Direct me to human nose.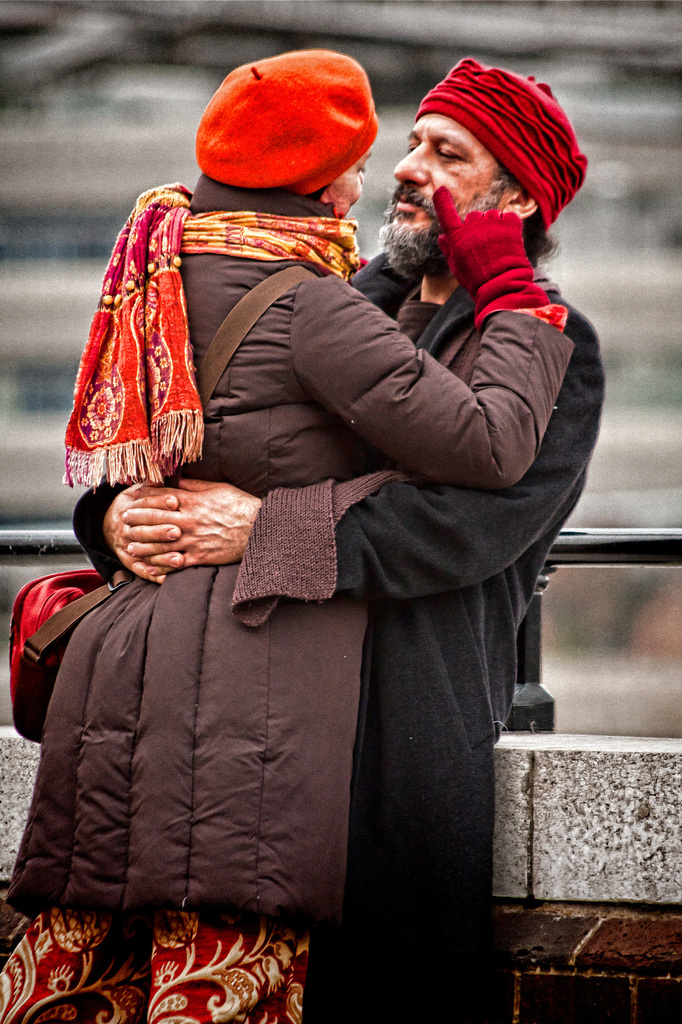
Direction: pyautogui.locateOnScreen(393, 142, 430, 182).
